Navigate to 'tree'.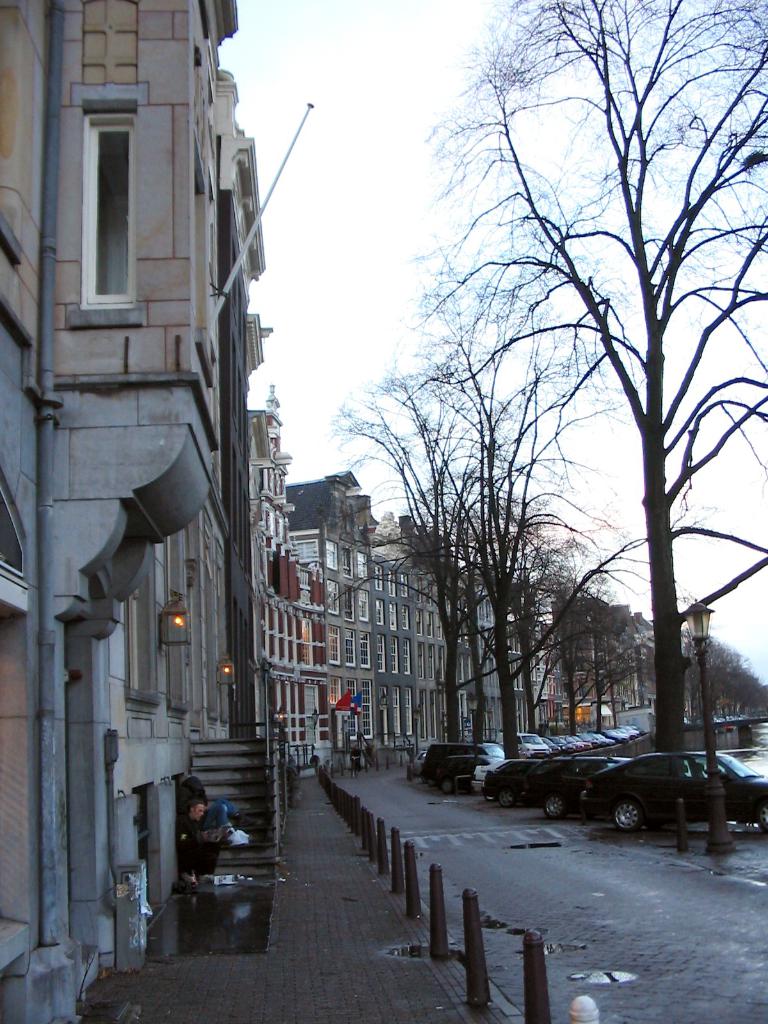
Navigation target: (329, 4, 751, 837).
